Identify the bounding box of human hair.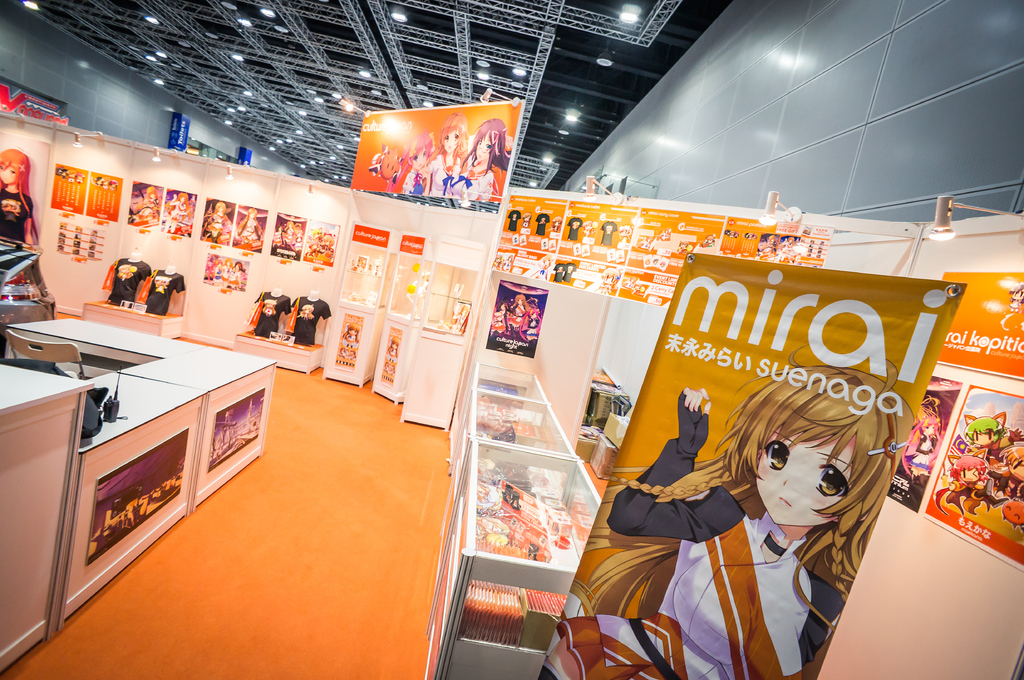
461, 114, 510, 177.
